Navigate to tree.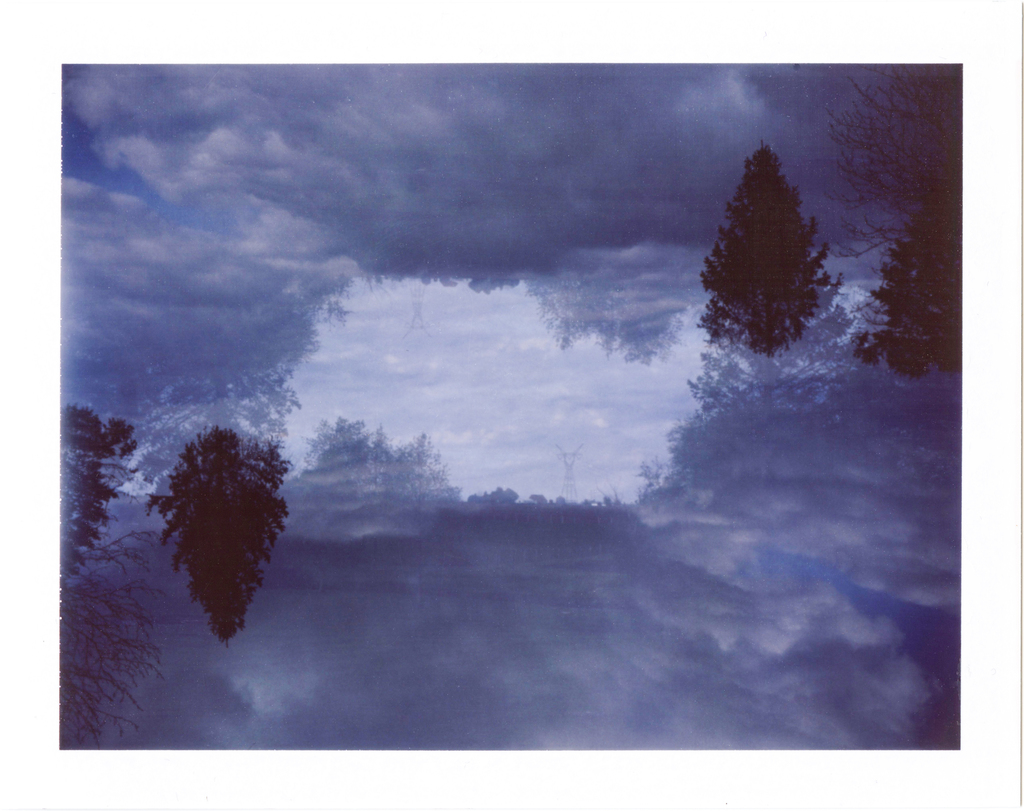
Navigation target: 134:399:296:662.
